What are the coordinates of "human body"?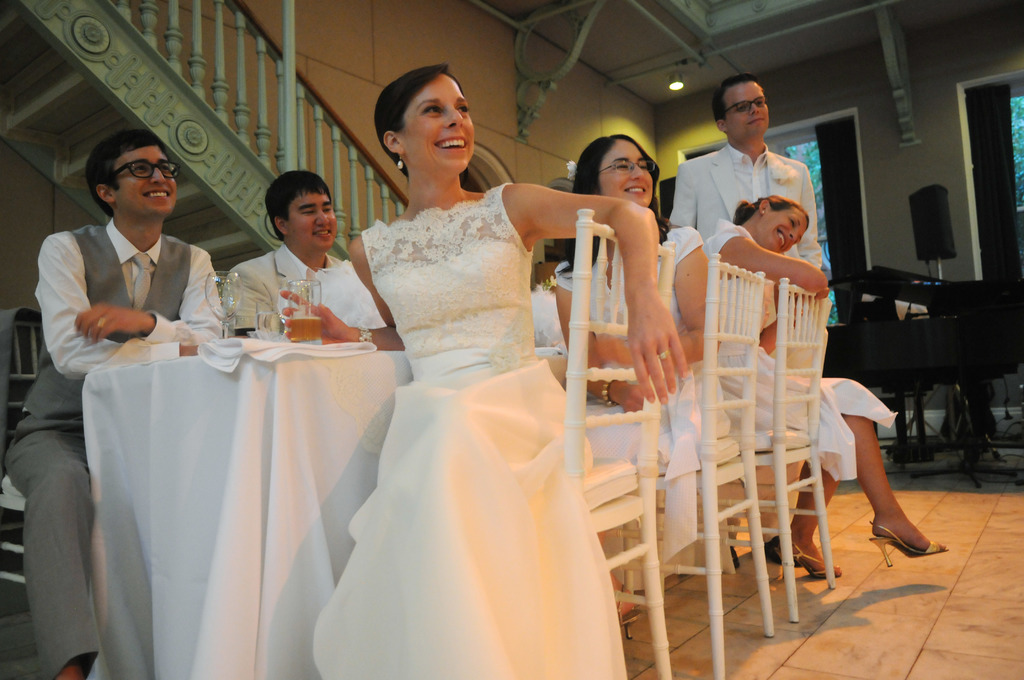
668, 74, 822, 270.
